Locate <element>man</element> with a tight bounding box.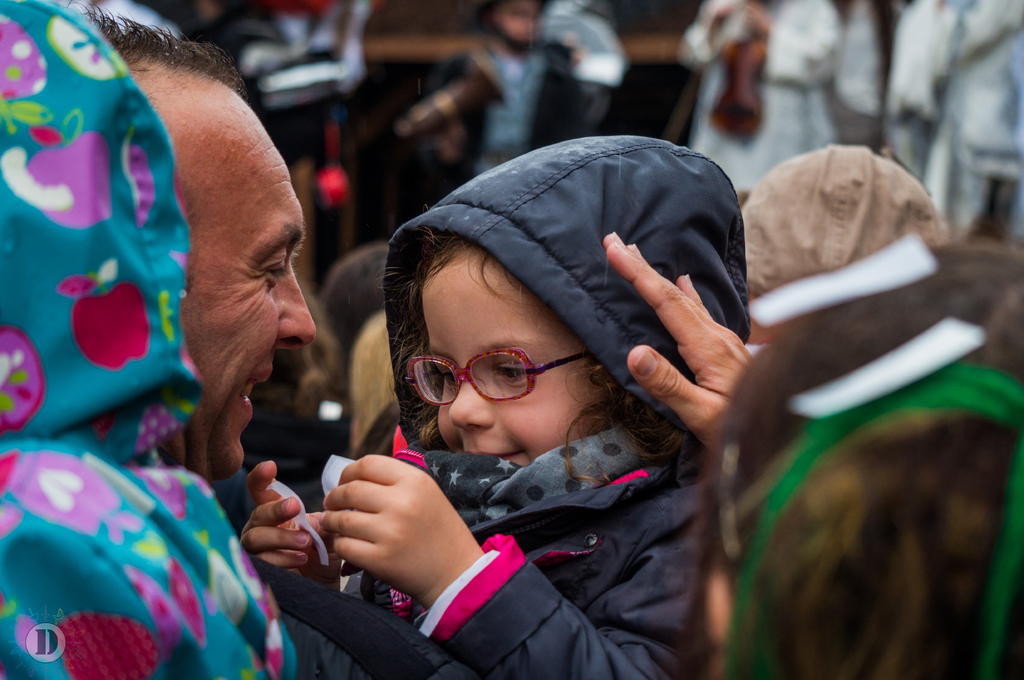
l=0, t=1, r=317, b=677.
